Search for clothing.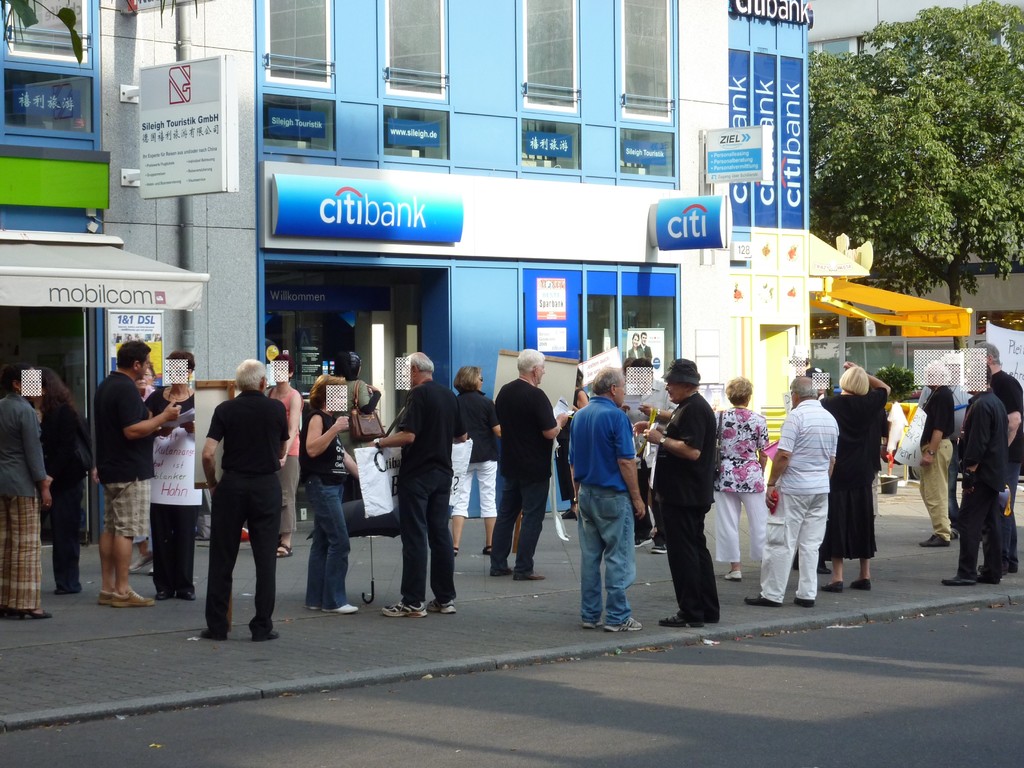
Found at bbox=[0, 497, 35, 613].
